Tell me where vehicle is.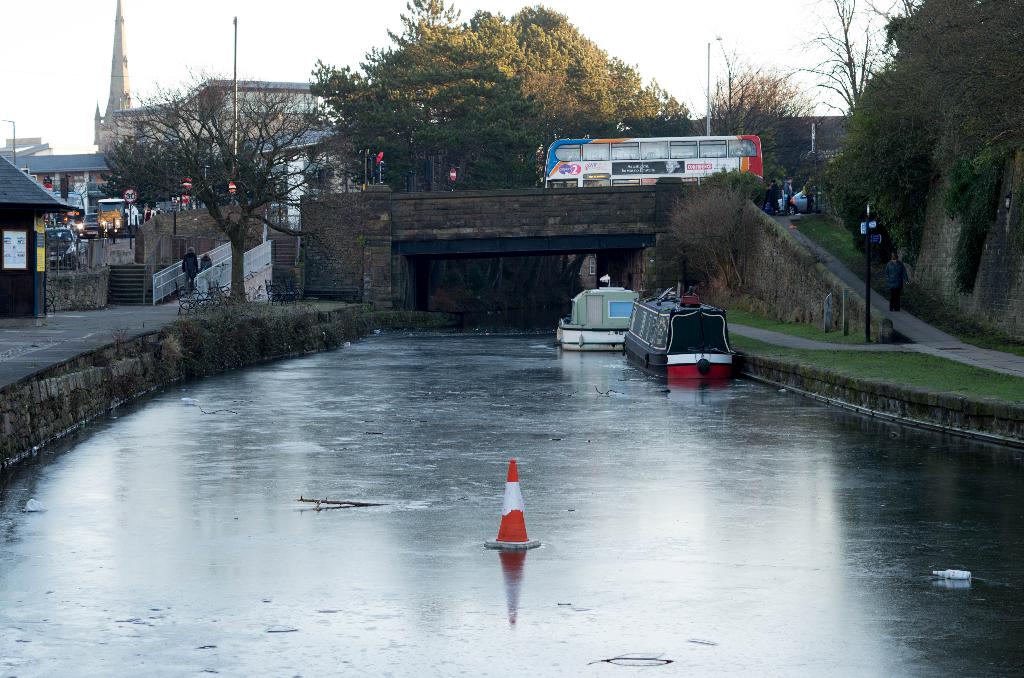
vehicle is at [x1=46, y1=223, x2=77, y2=271].
